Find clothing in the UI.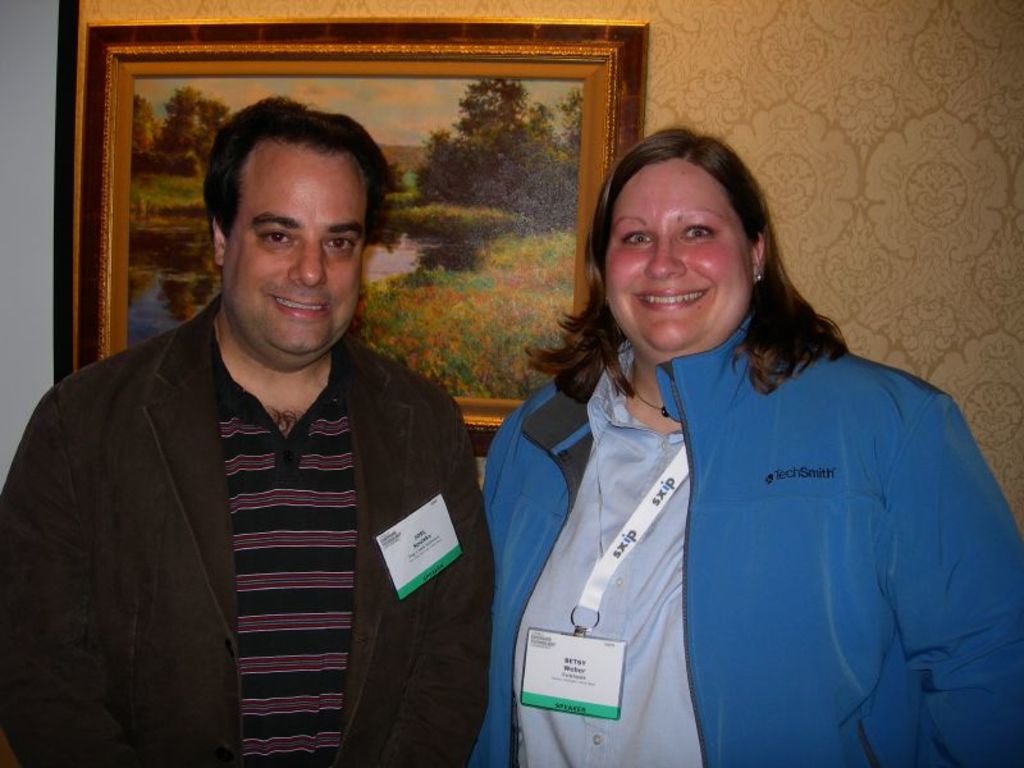
UI element at select_region(509, 300, 1018, 764).
